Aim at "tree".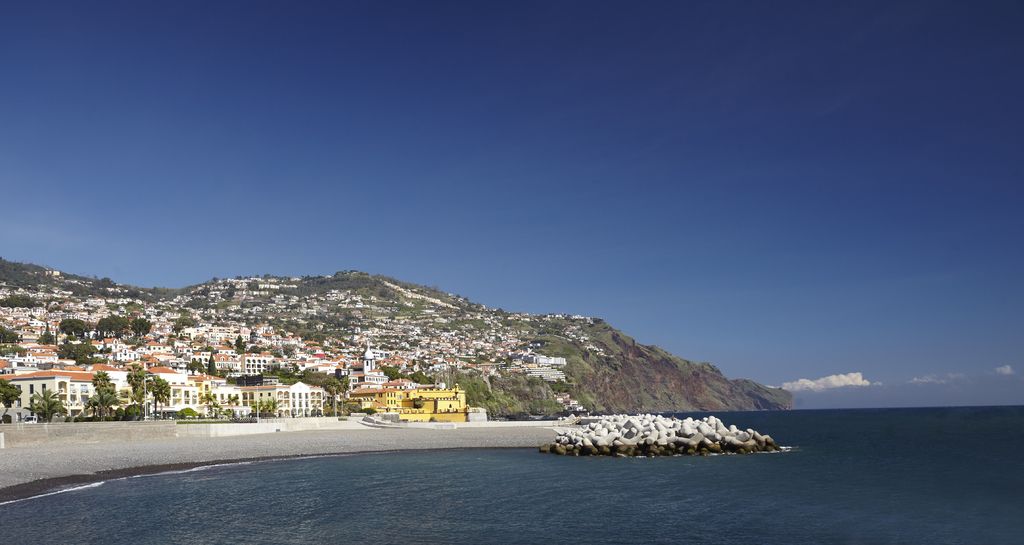
Aimed at [left=80, top=386, right=122, bottom=419].
